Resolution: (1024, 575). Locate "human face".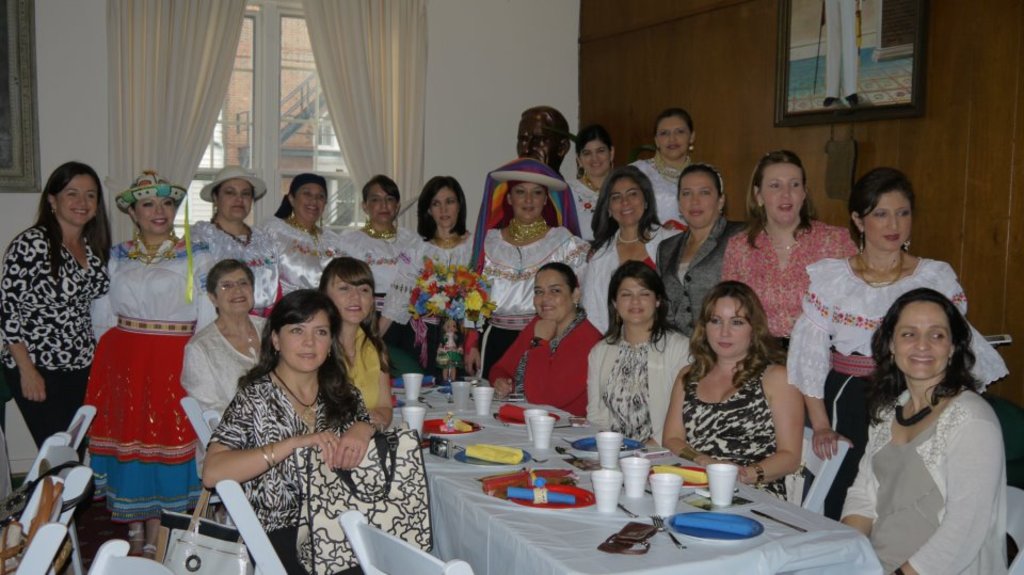
(left=884, top=300, right=944, bottom=374).
